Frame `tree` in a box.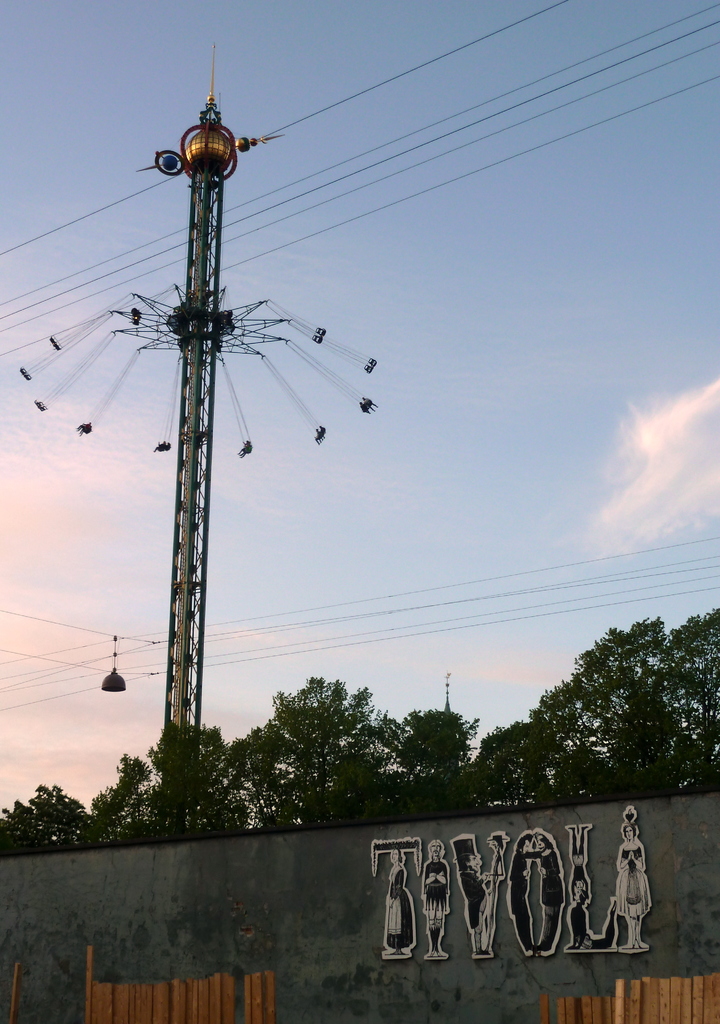
crop(109, 705, 256, 889).
